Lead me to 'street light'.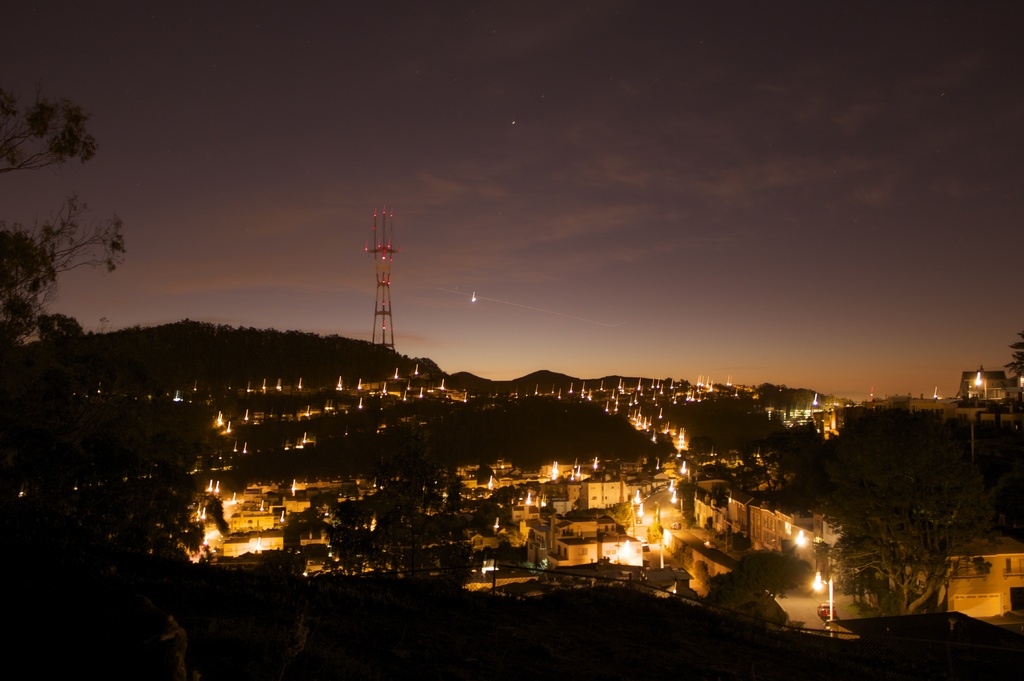
Lead to {"left": 489, "top": 518, "right": 504, "bottom": 537}.
